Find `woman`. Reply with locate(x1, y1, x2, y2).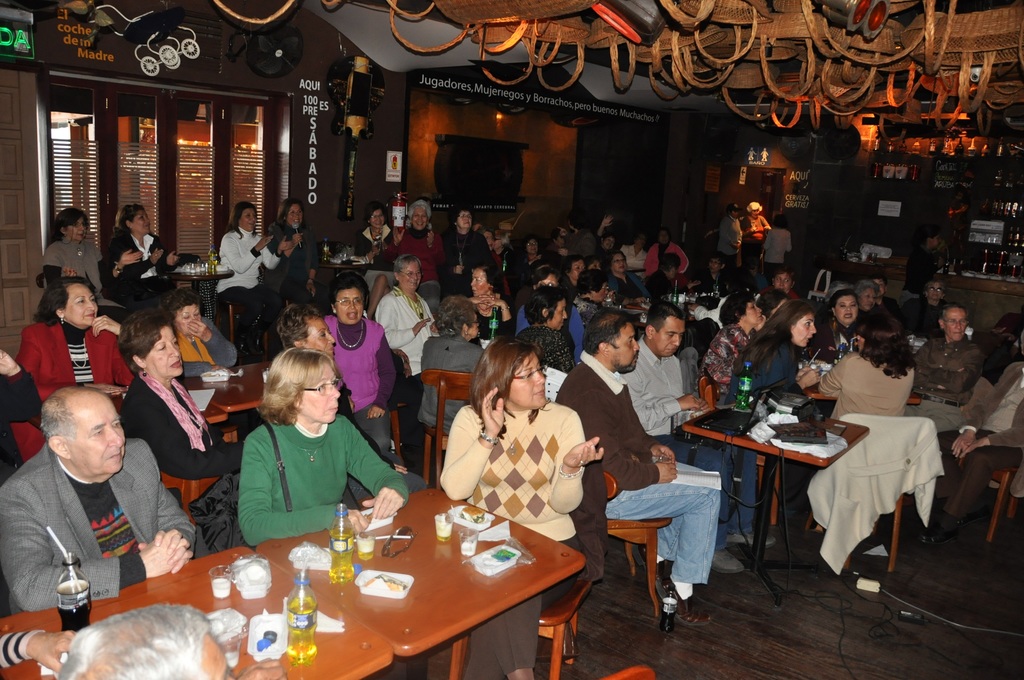
locate(819, 314, 919, 423).
